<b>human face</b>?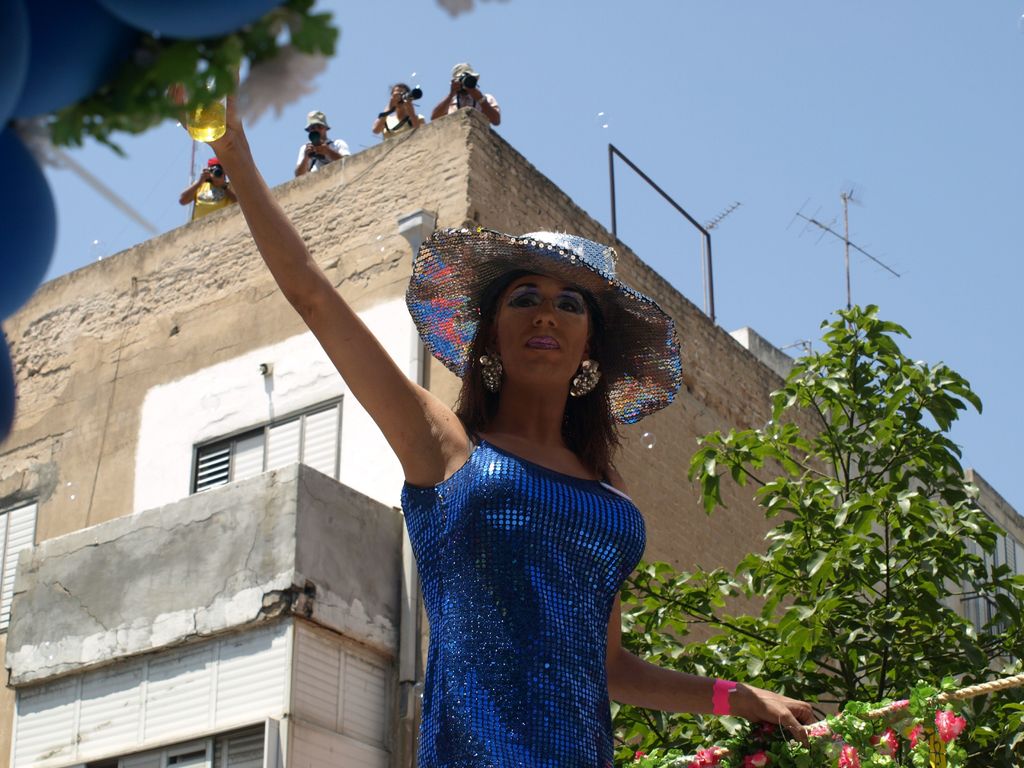
497/275/589/385
